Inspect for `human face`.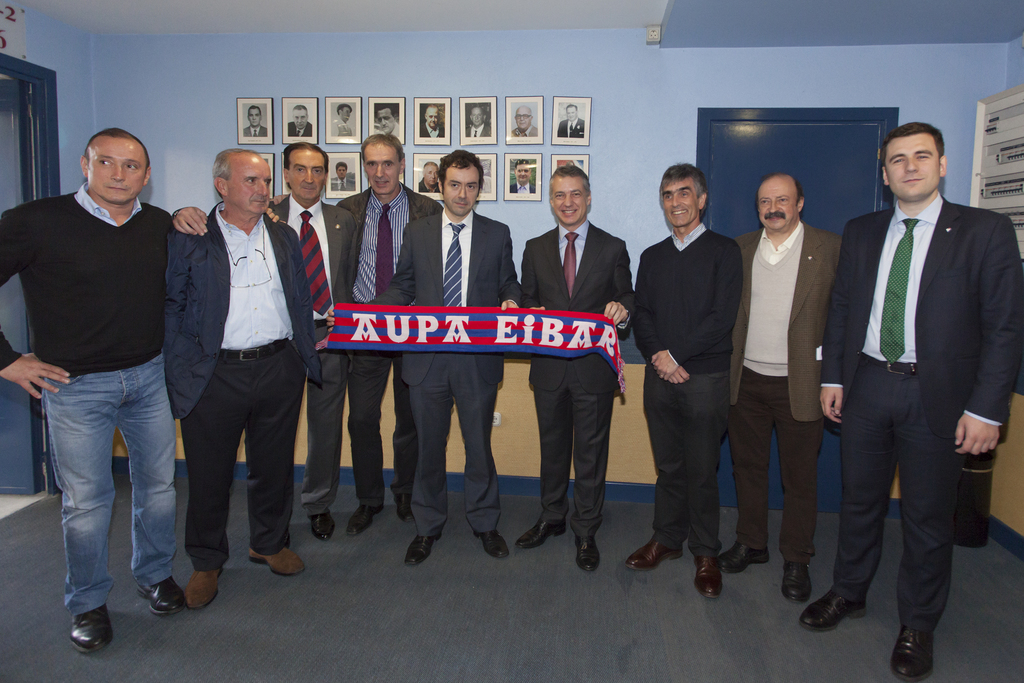
Inspection: (left=758, top=180, right=794, bottom=230).
